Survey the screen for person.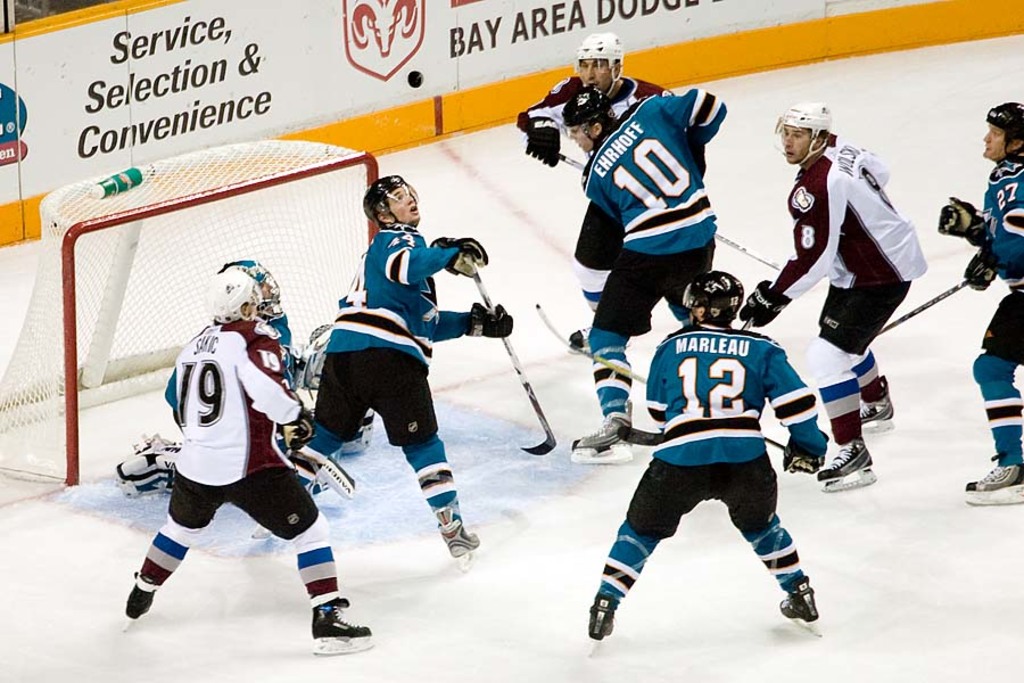
Survey found: x1=938, y1=99, x2=1023, y2=495.
